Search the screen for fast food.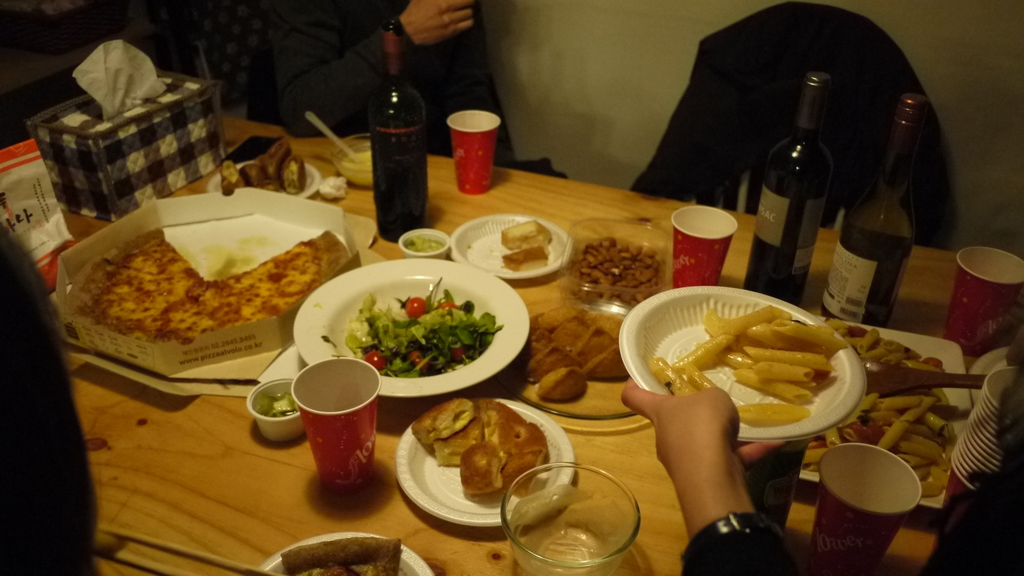
Found at 508 218 554 255.
